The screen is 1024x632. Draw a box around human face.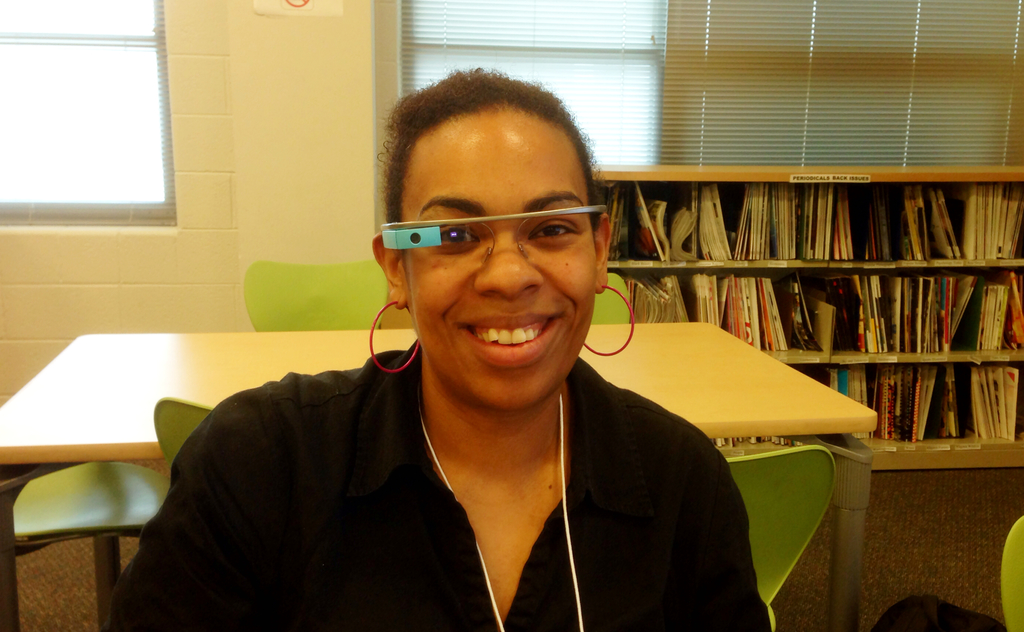
[left=403, top=117, right=595, bottom=412].
